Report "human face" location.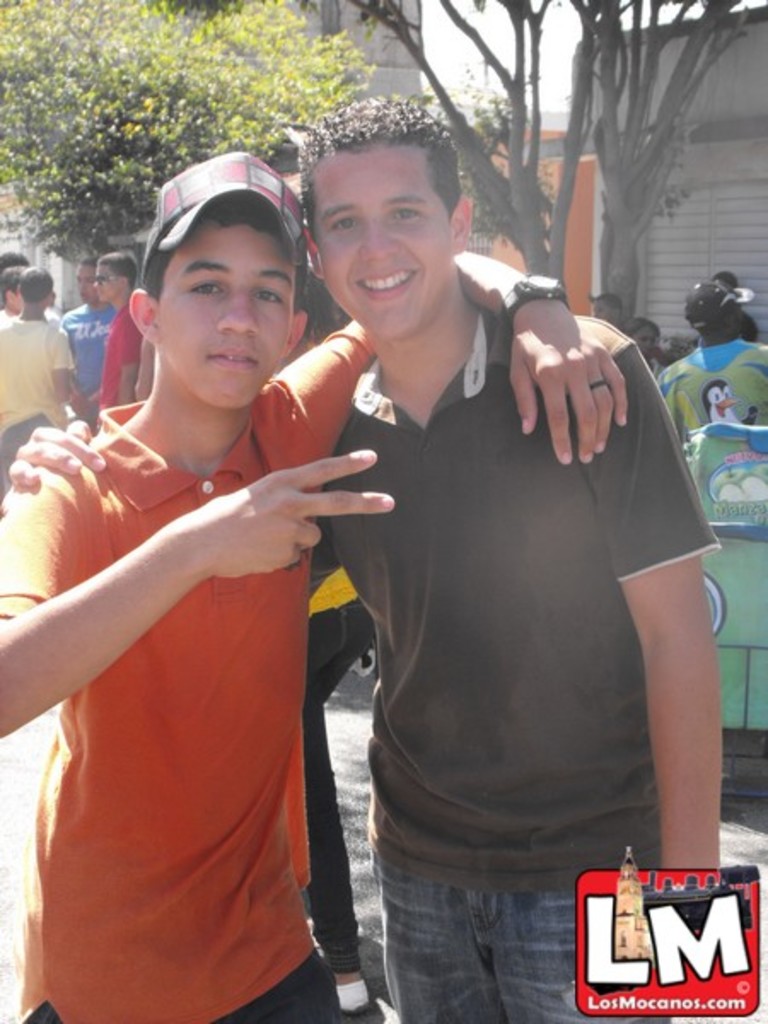
Report: x1=587, y1=300, x2=606, y2=316.
